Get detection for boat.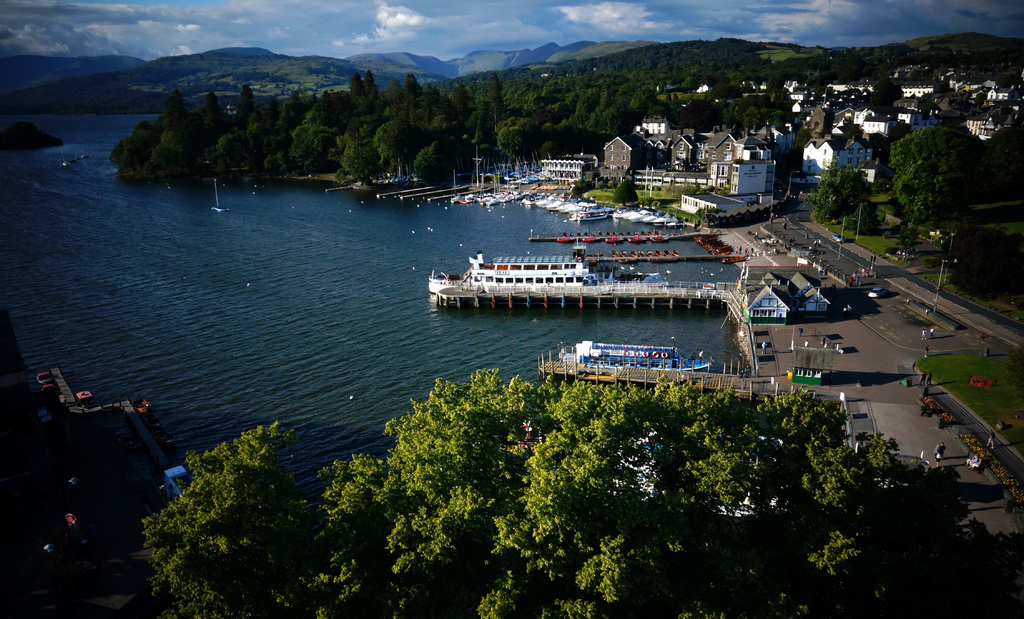
Detection: {"left": 560, "top": 342, "right": 708, "bottom": 377}.
